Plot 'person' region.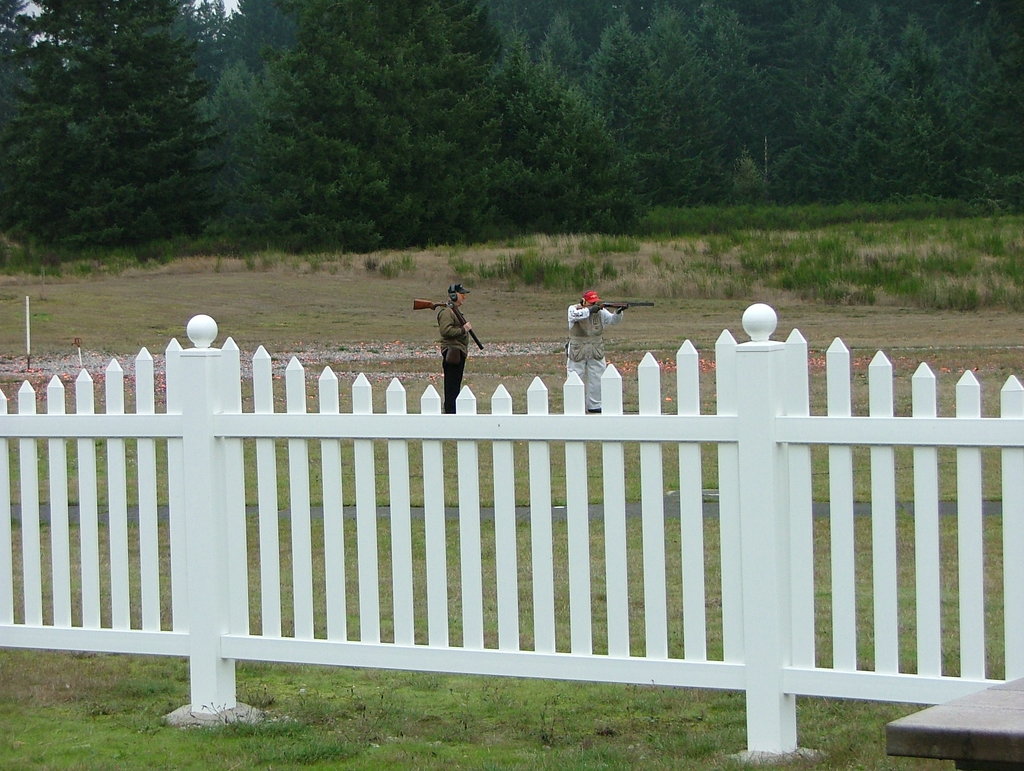
Plotted at bbox=[435, 279, 479, 419].
